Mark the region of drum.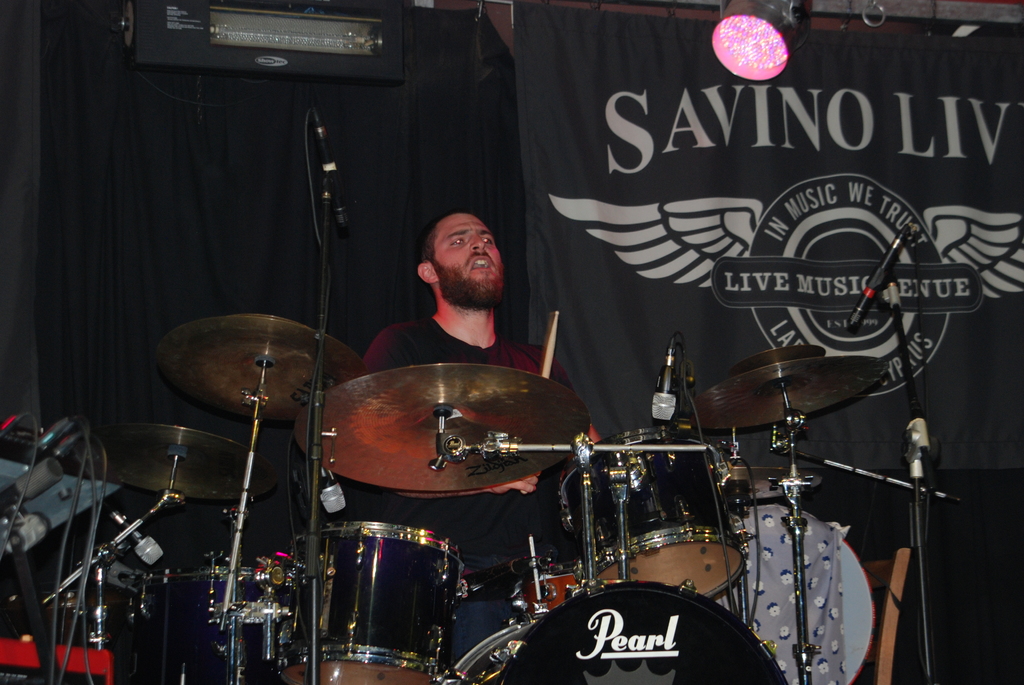
Region: bbox=[446, 579, 790, 684].
